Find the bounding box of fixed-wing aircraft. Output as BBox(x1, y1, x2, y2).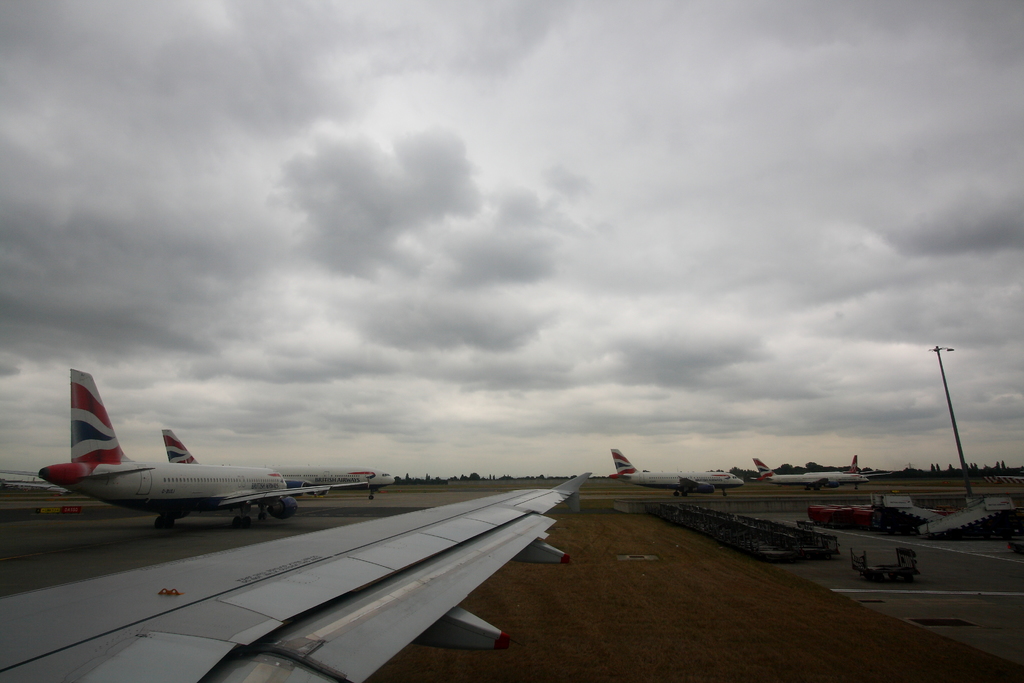
BBox(1, 470, 591, 682).
